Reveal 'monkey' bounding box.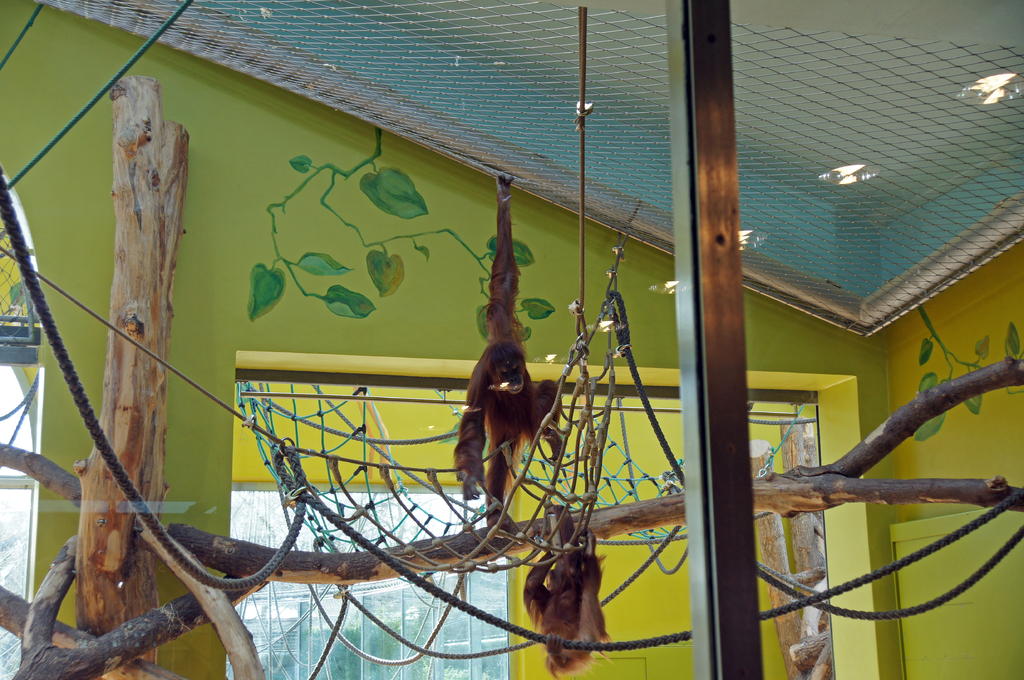
Revealed: detection(454, 172, 562, 530).
